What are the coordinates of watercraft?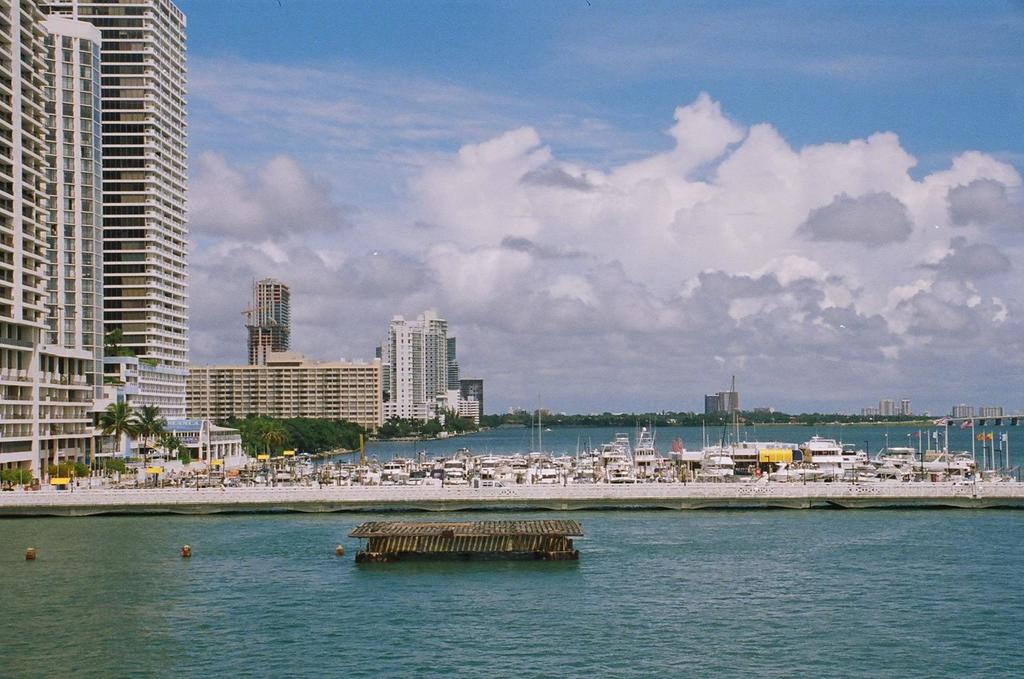
[564, 441, 603, 483].
